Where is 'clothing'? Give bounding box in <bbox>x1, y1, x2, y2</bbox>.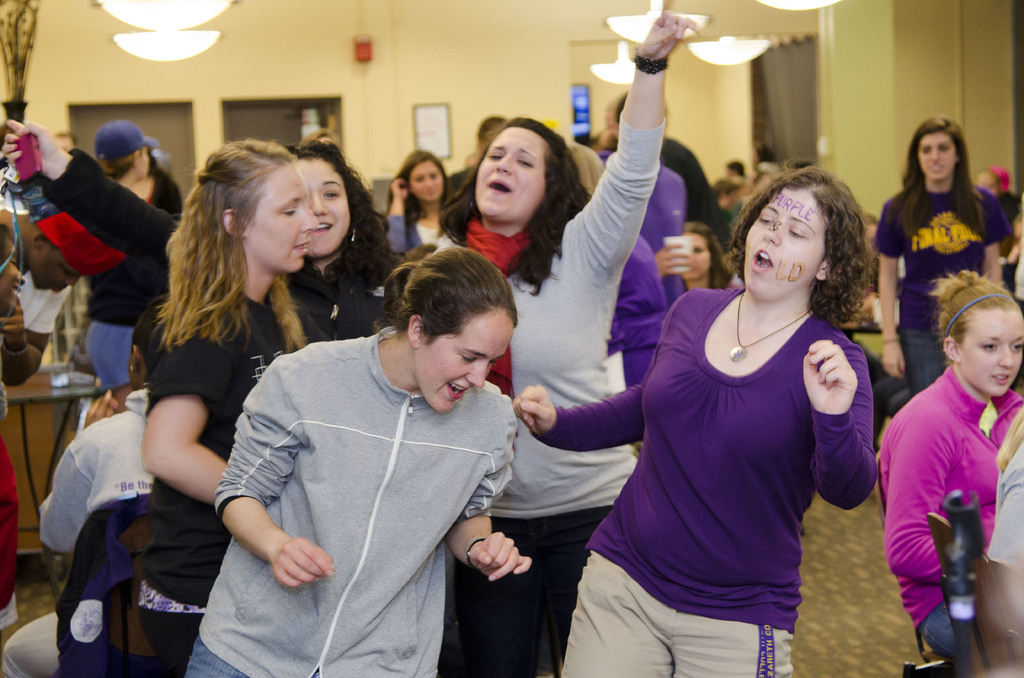
<bbox>563, 134, 603, 209</bbox>.
